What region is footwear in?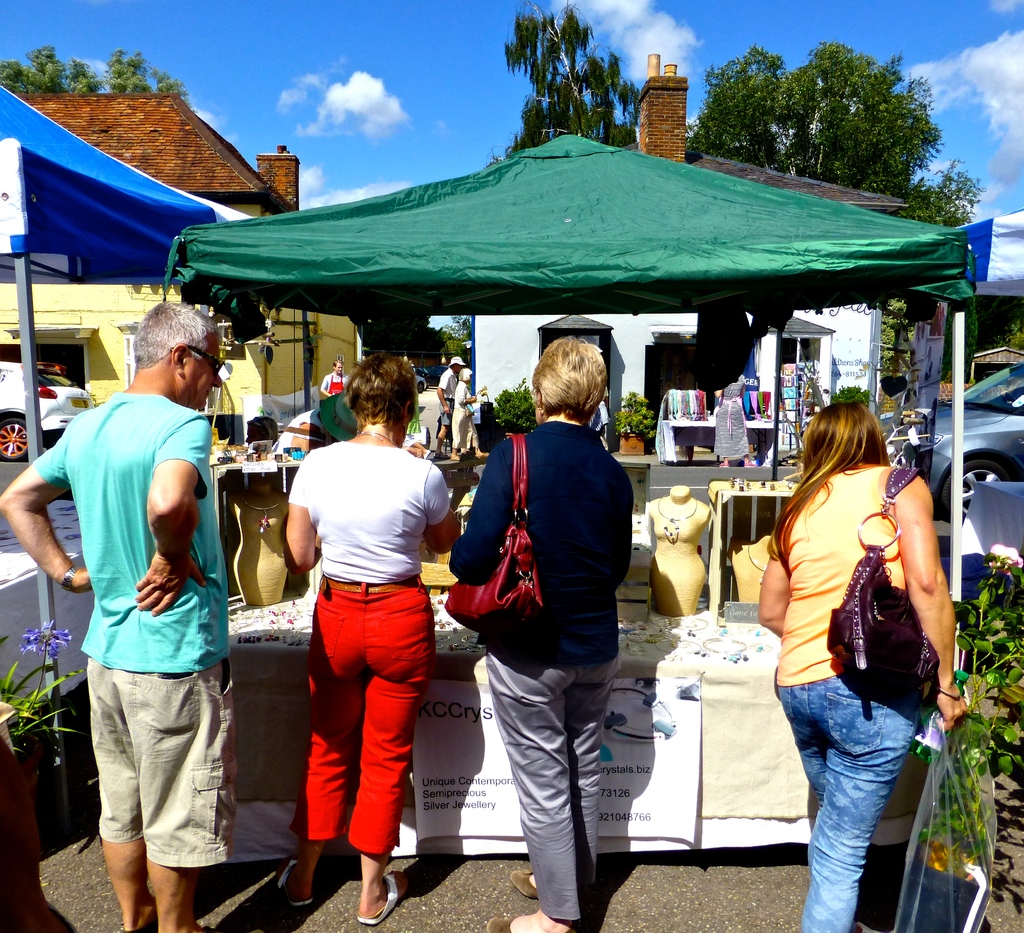
BBox(486, 913, 521, 932).
